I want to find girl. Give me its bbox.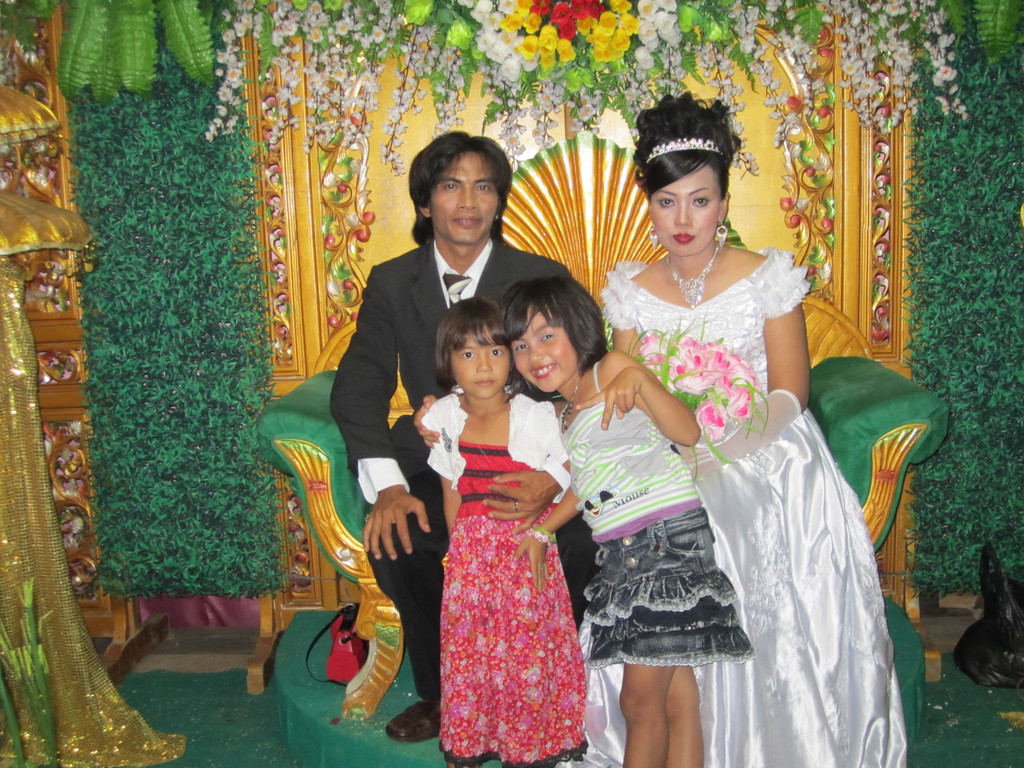
BBox(412, 275, 758, 767).
